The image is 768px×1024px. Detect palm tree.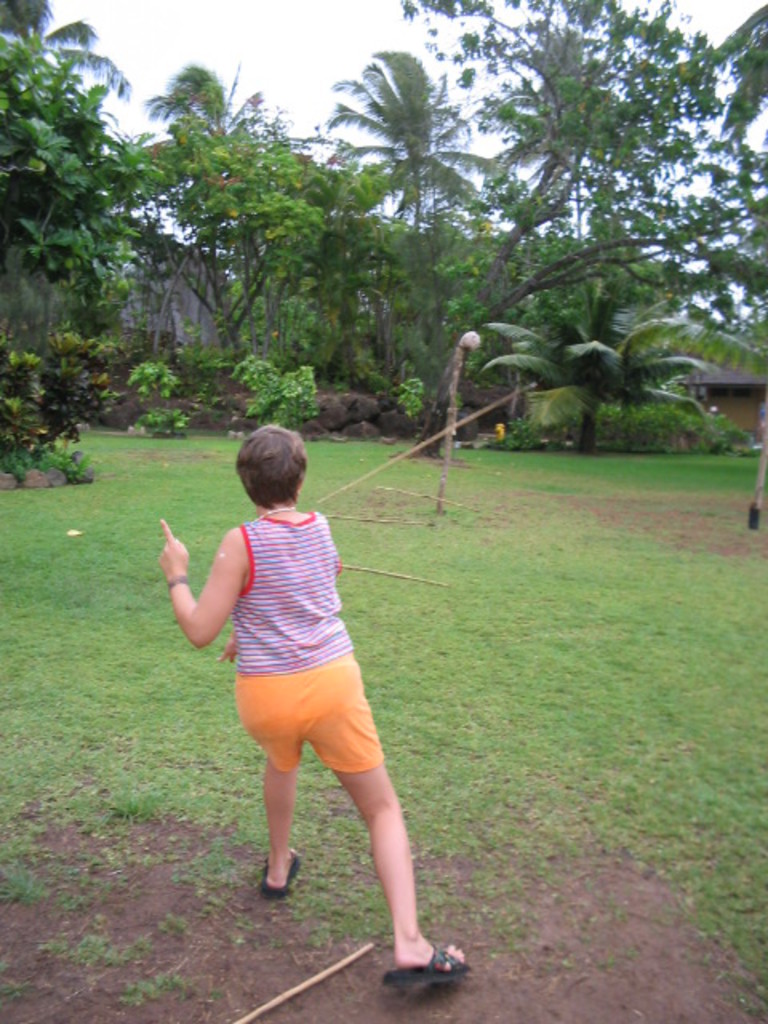
Detection: left=480, top=35, right=640, bottom=310.
